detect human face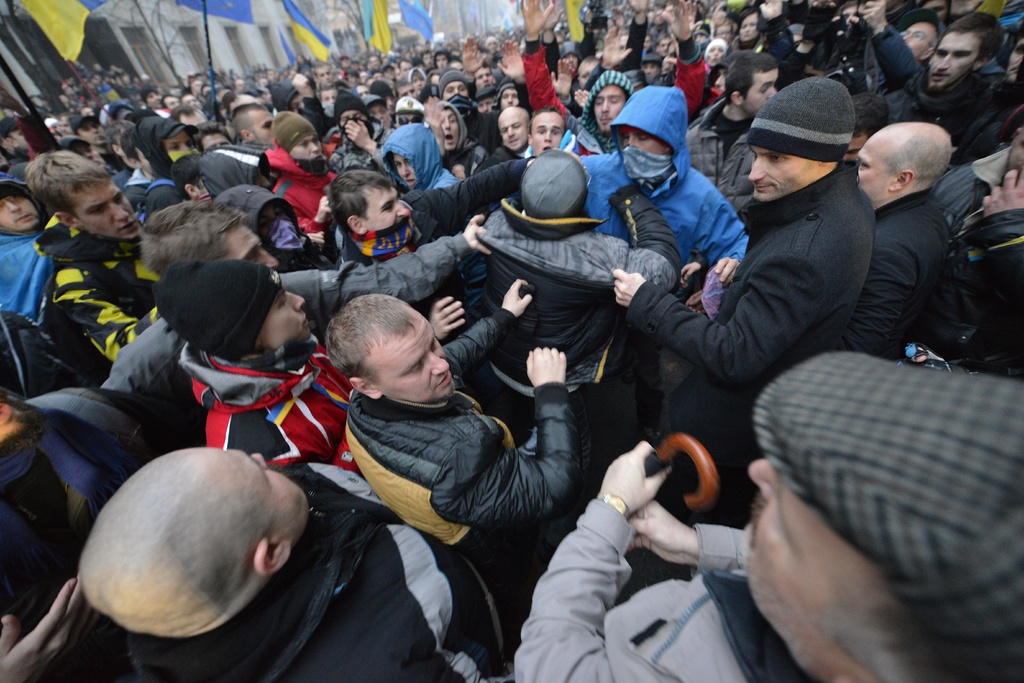
(left=445, top=81, right=471, bottom=104)
